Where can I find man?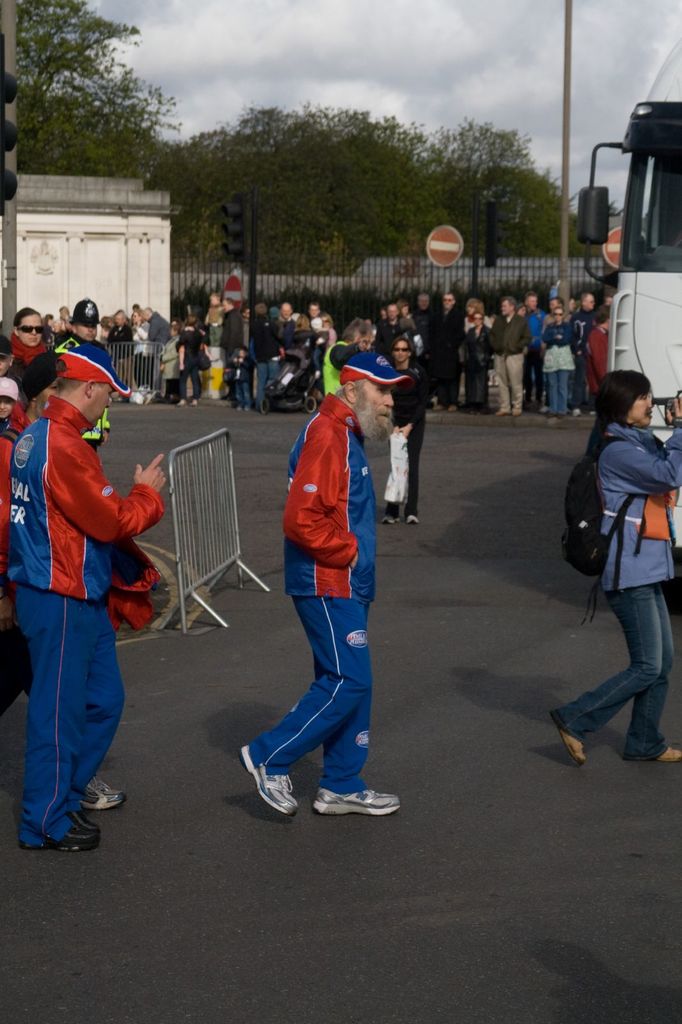
You can find it at Rect(317, 316, 381, 399).
